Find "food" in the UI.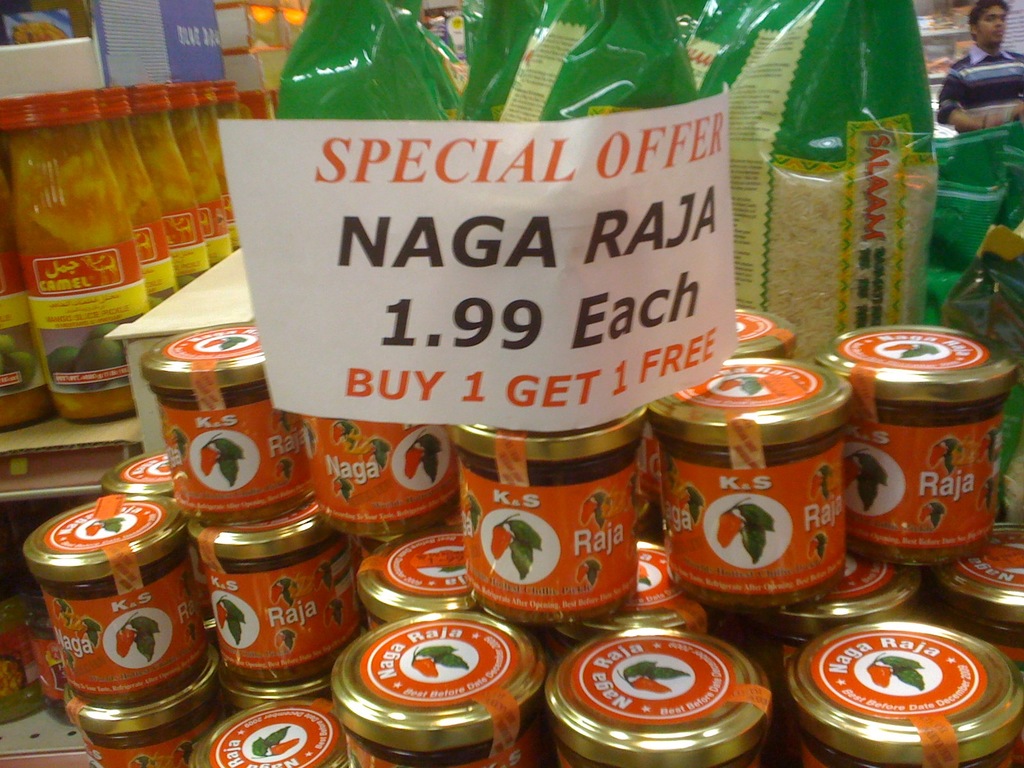
UI element at x1=624, y1=659, x2=694, y2=694.
